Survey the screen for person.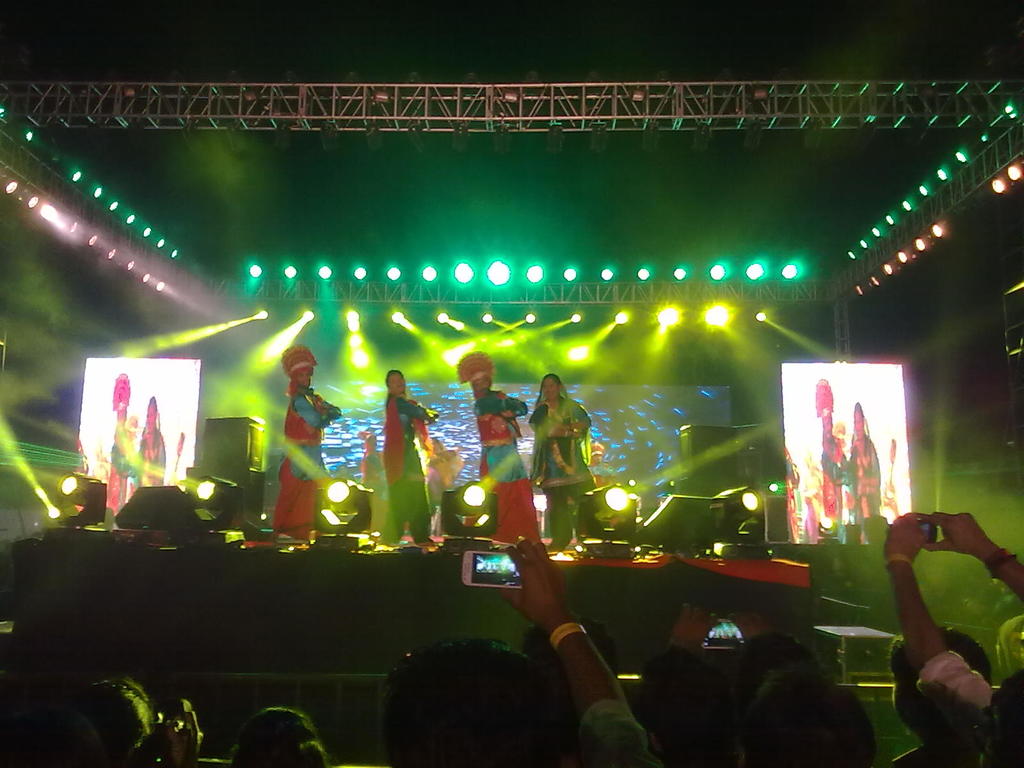
Survey found: left=472, top=349, right=526, bottom=540.
